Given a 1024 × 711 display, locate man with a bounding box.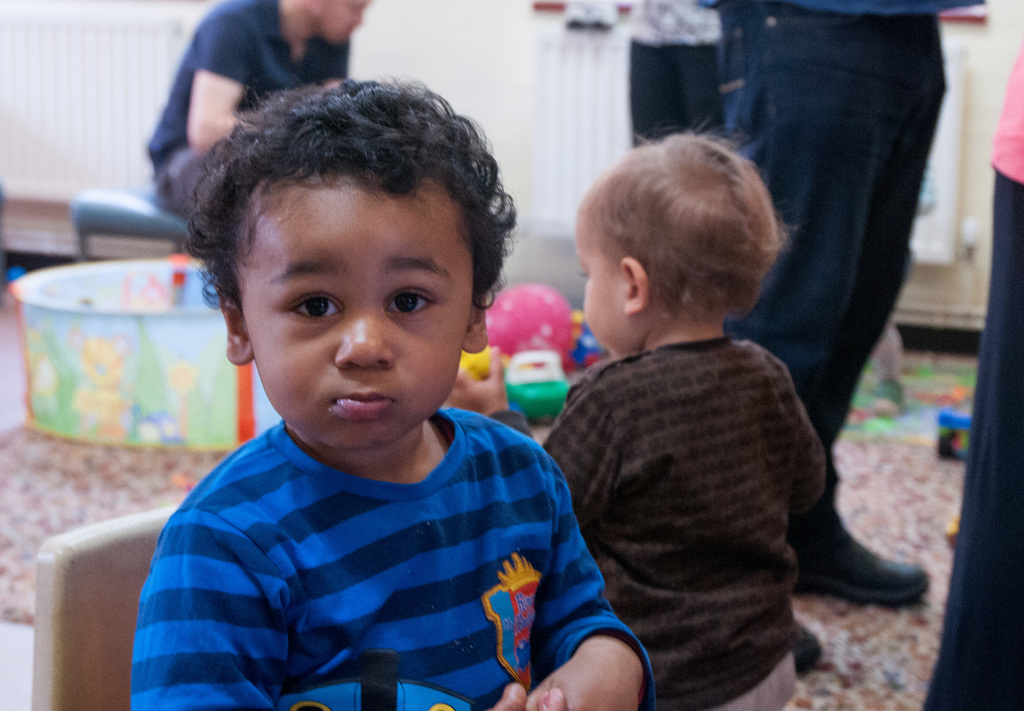
Located: select_region(138, 0, 385, 237).
